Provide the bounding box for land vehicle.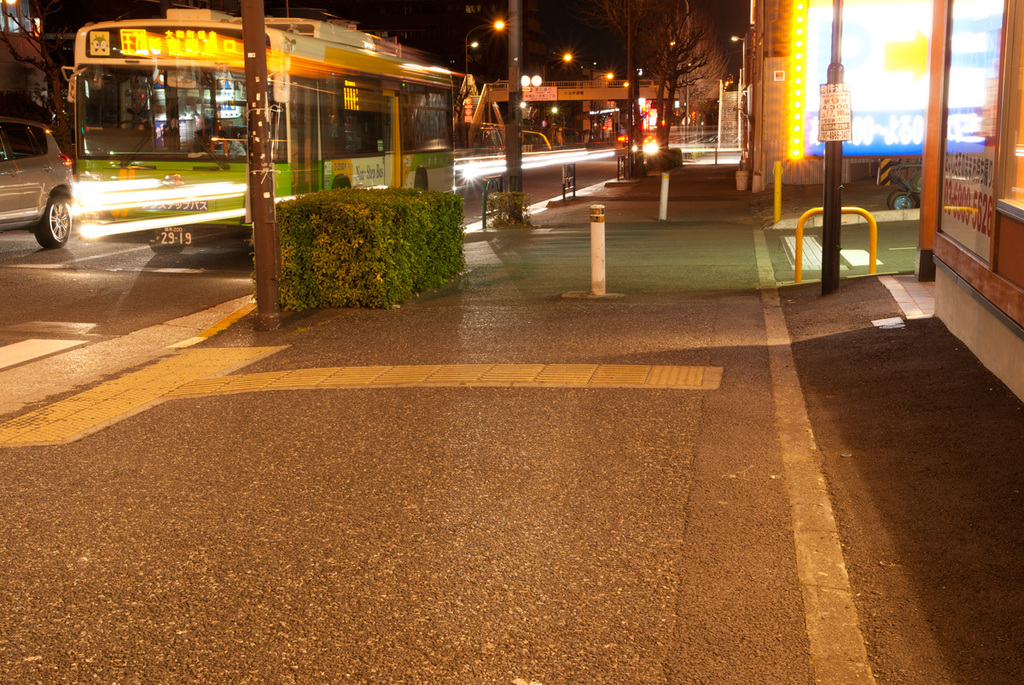
{"left": 0, "top": 119, "right": 73, "bottom": 247}.
